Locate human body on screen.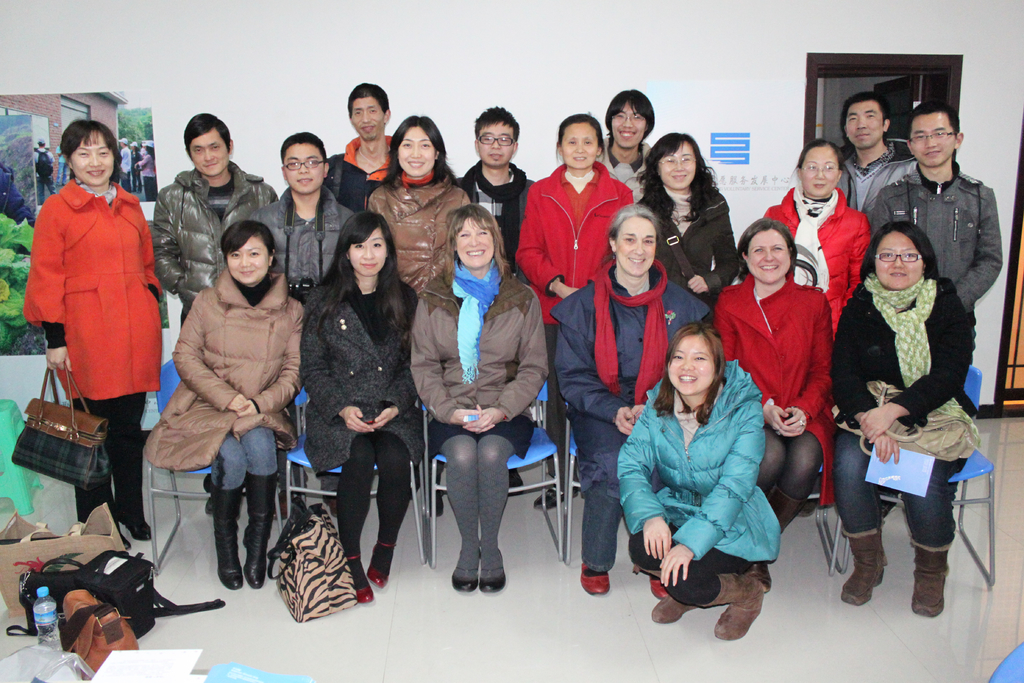
On screen at 858,165,1004,520.
